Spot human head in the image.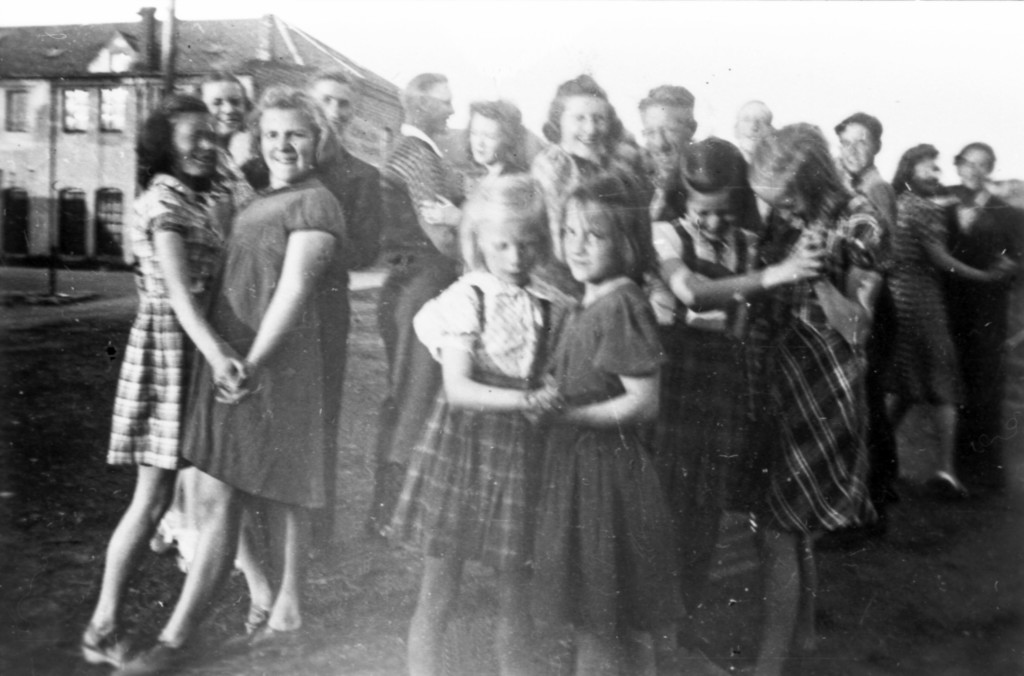
human head found at left=900, top=140, right=940, bottom=193.
